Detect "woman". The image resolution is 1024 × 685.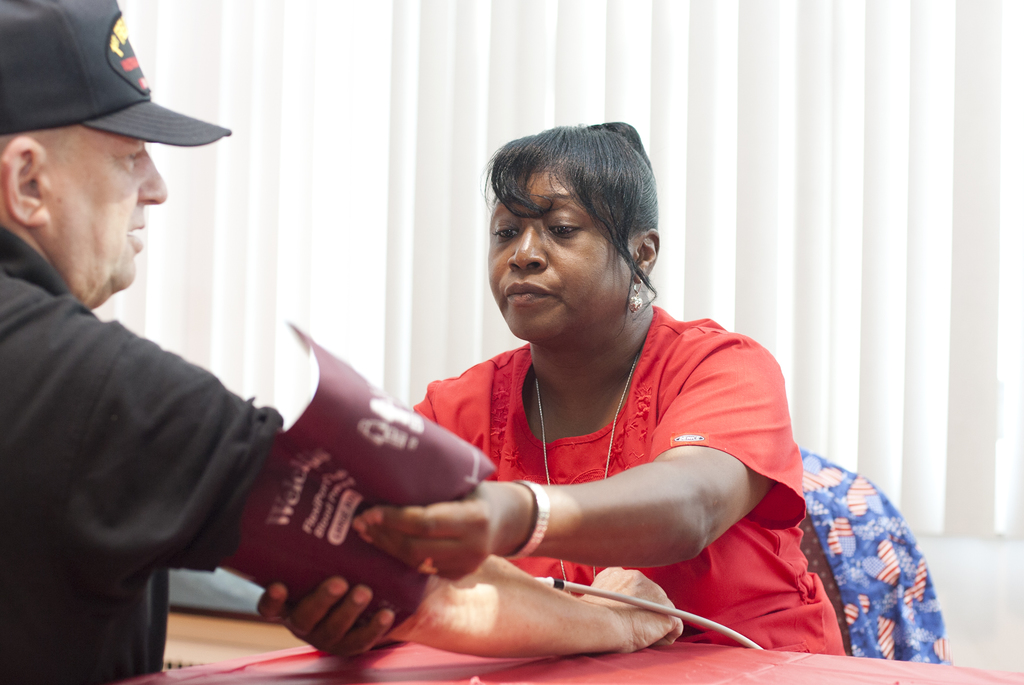
x1=323 y1=113 x2=857 y2=673.
